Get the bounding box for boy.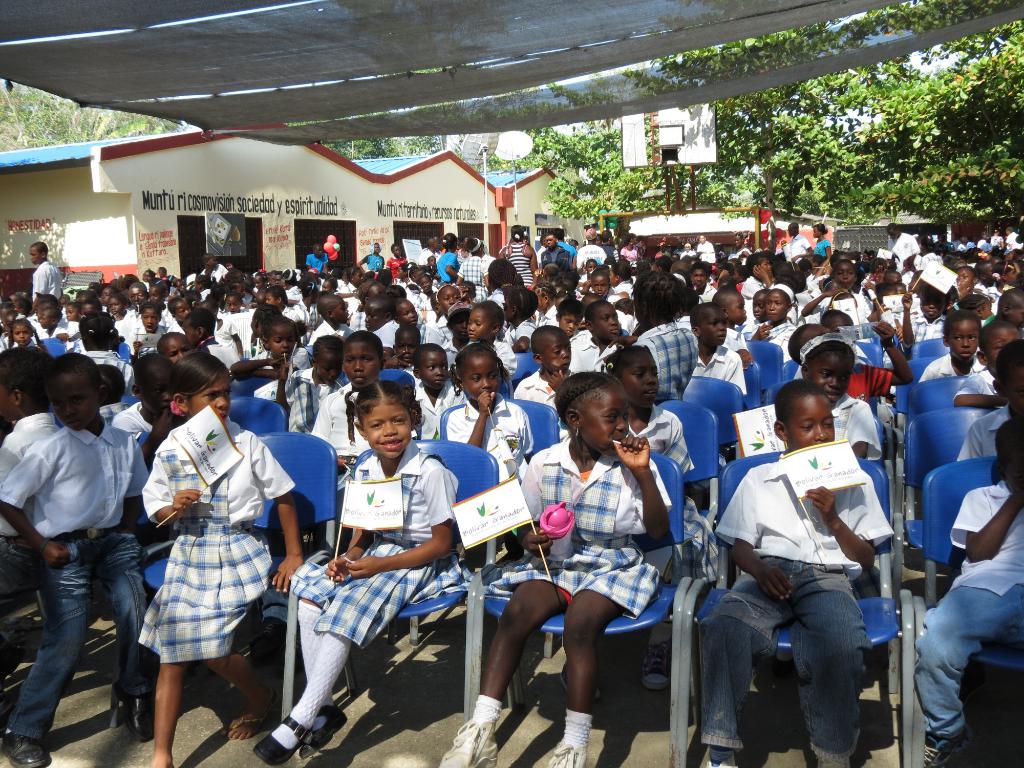
box=[407, 343, 465, 439].
